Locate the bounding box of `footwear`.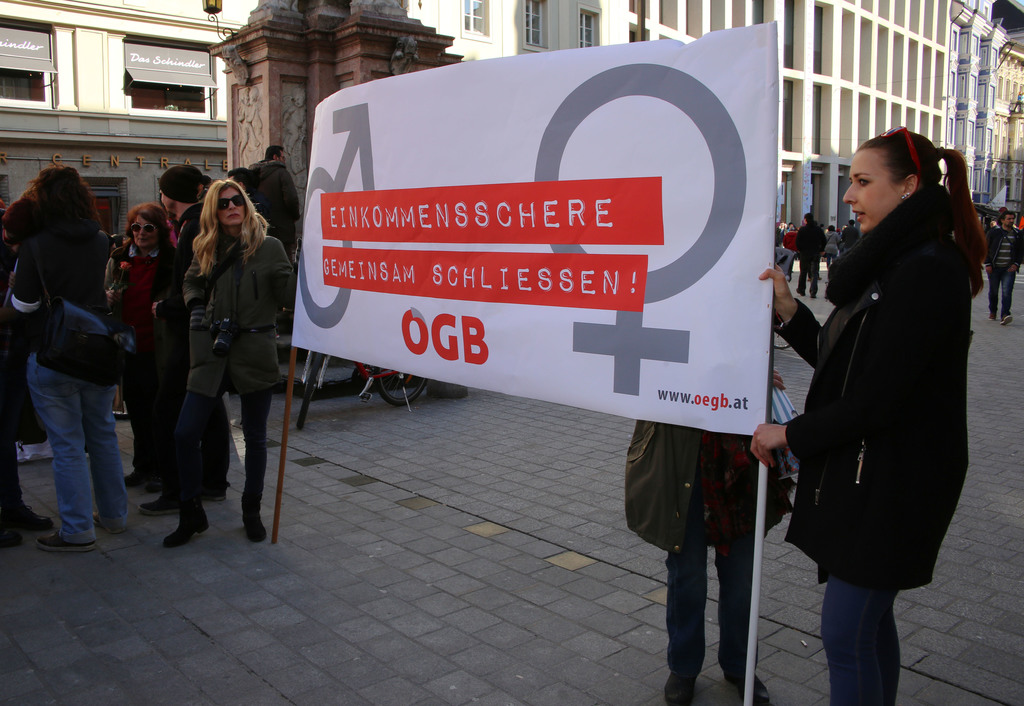
Bounding box: rect(1, 526, 22, 547).
